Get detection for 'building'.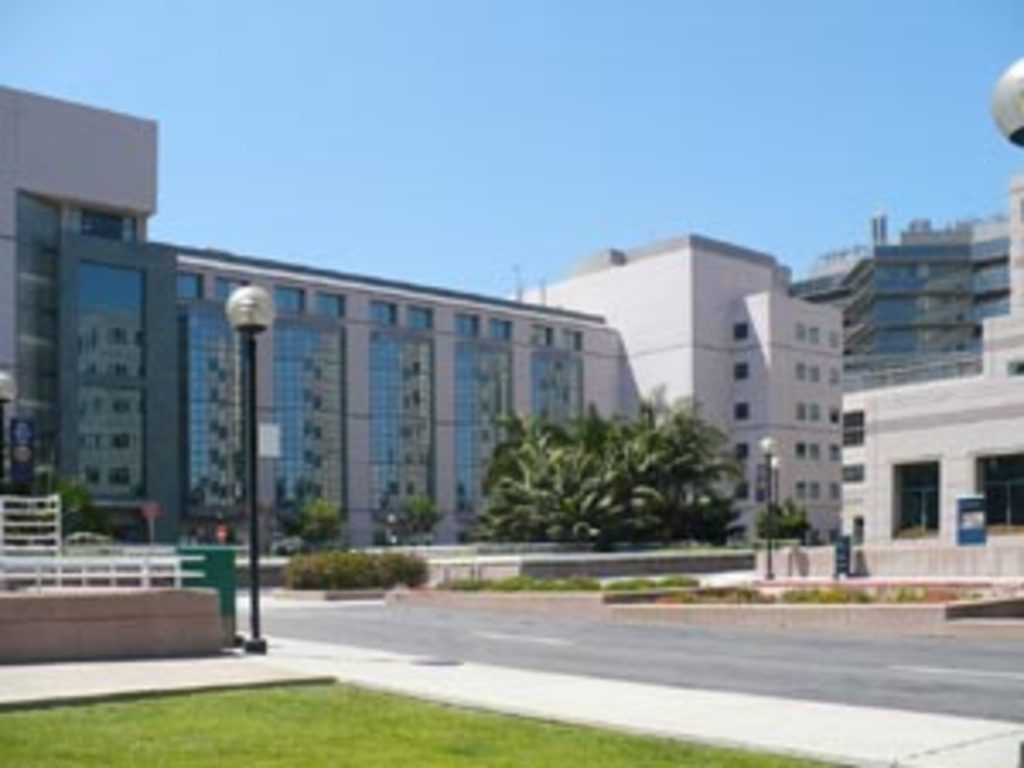
Detection: [x1=0, y1=61, x2=1021, y2=587].
